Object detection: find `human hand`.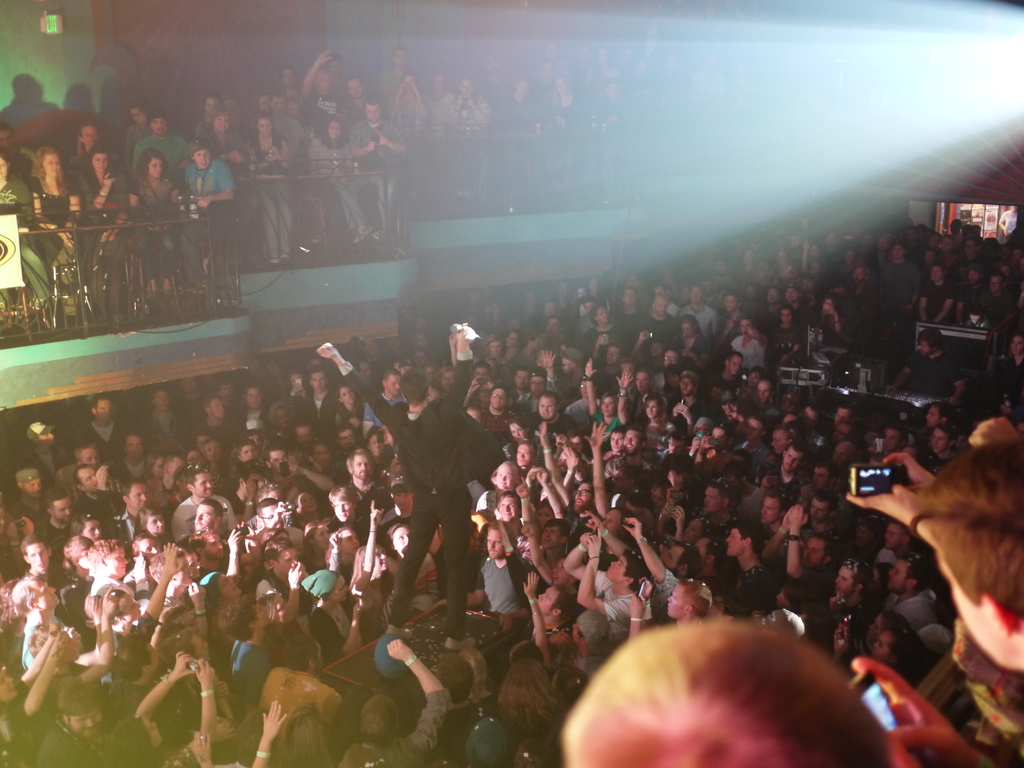
584, 419, 611, 451.
